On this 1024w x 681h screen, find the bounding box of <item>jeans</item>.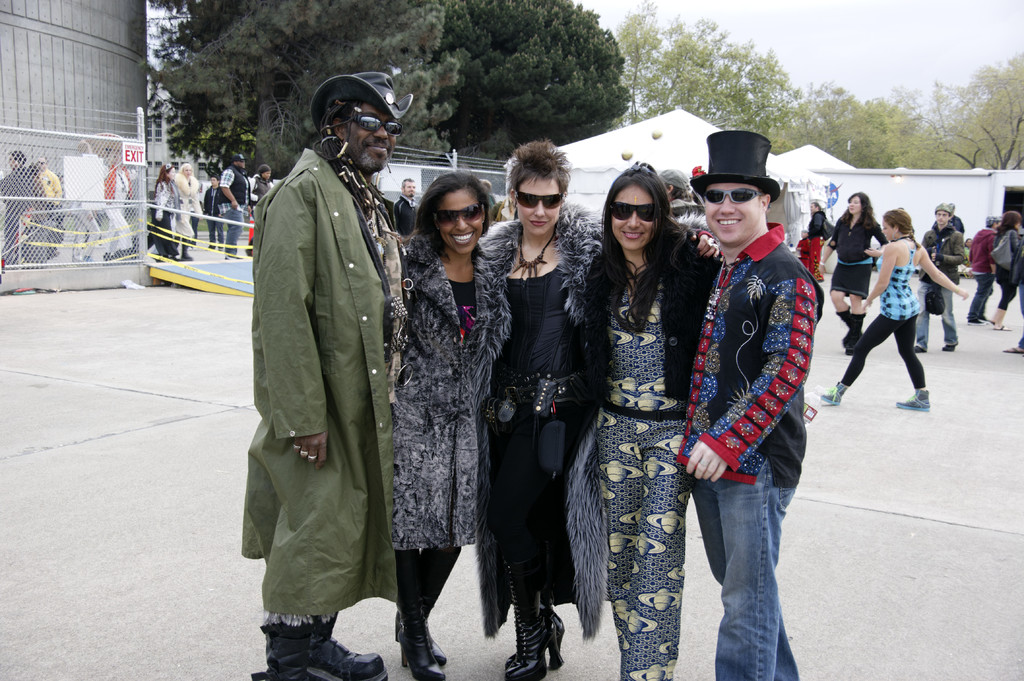
Bounding box: locate(228, 205, 251, 251).
